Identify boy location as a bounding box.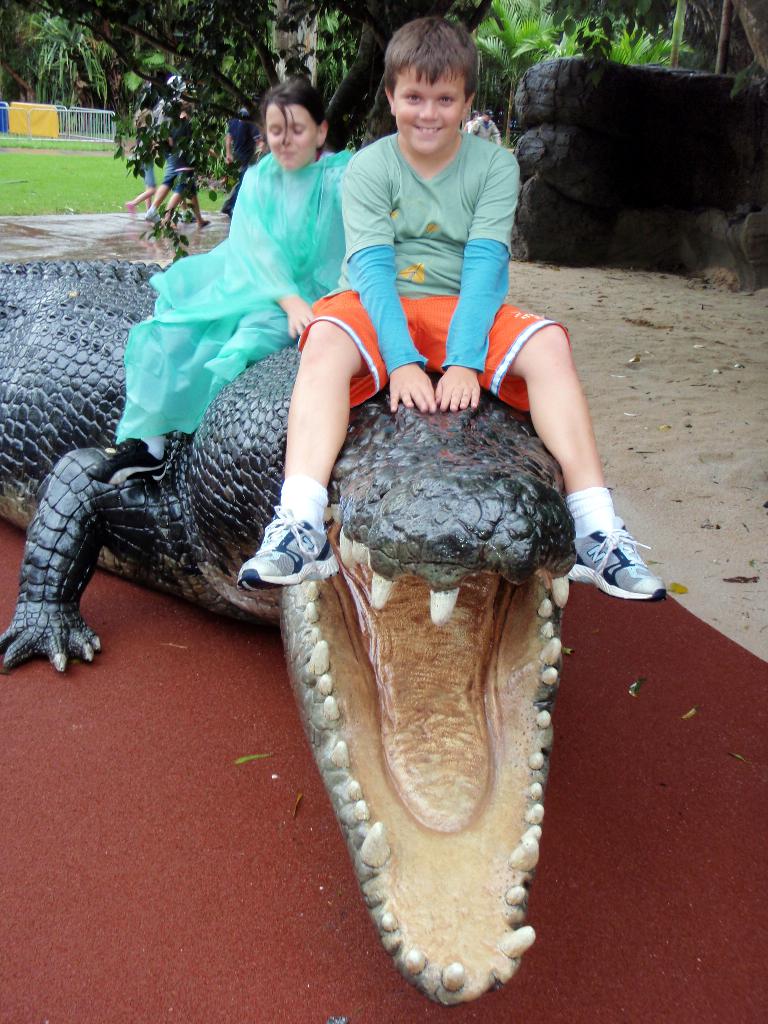
[234, 15, 665, 589].
